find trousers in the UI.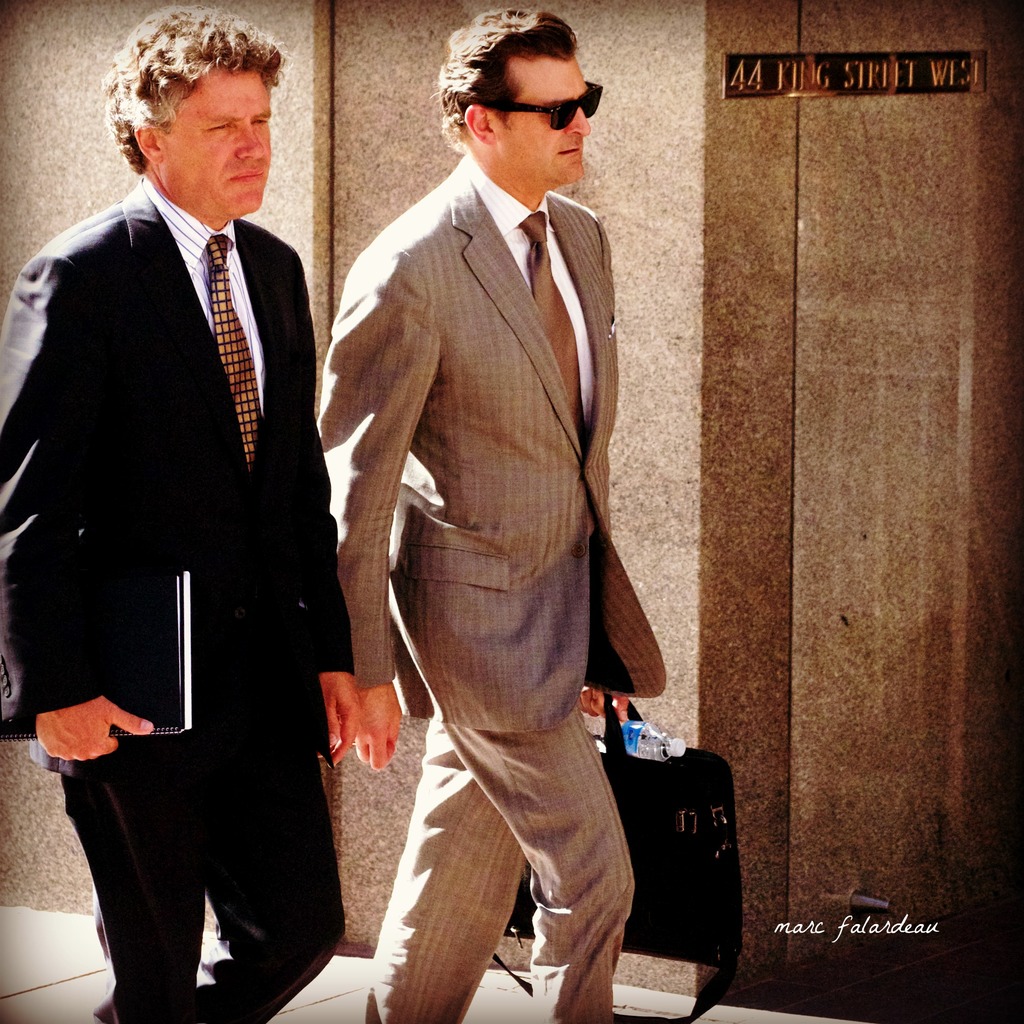
UI element at [left=49, top=662, right=328, bottom=1023].
